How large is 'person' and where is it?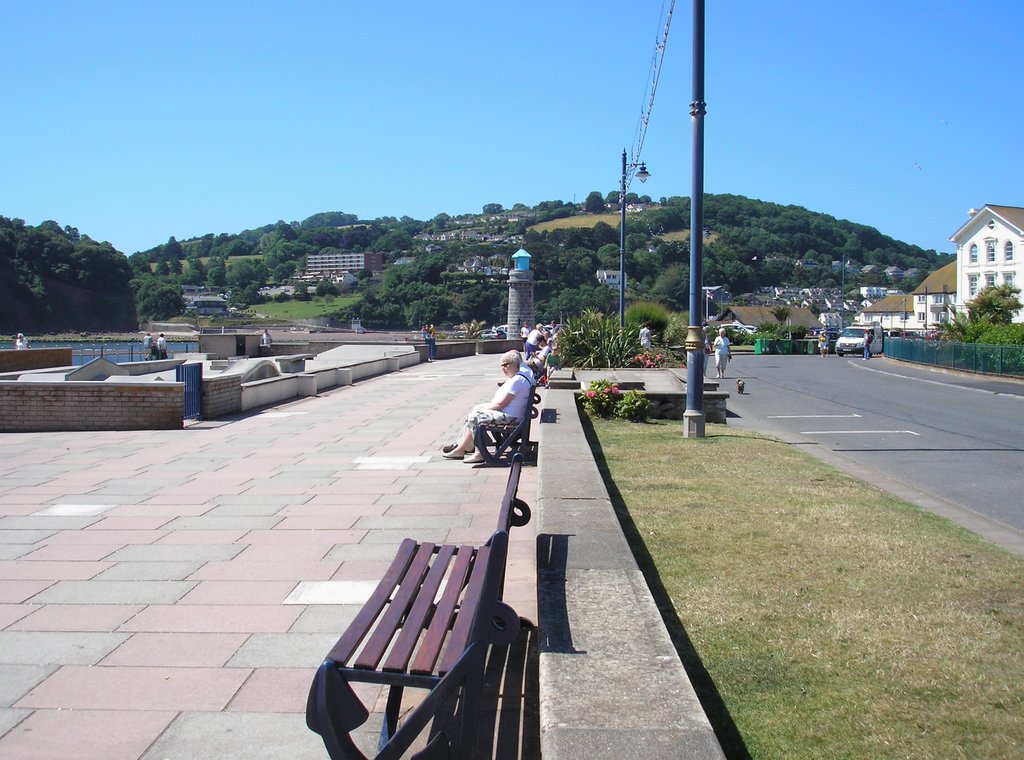
Bounding box: [543, 346, 562, 386].
